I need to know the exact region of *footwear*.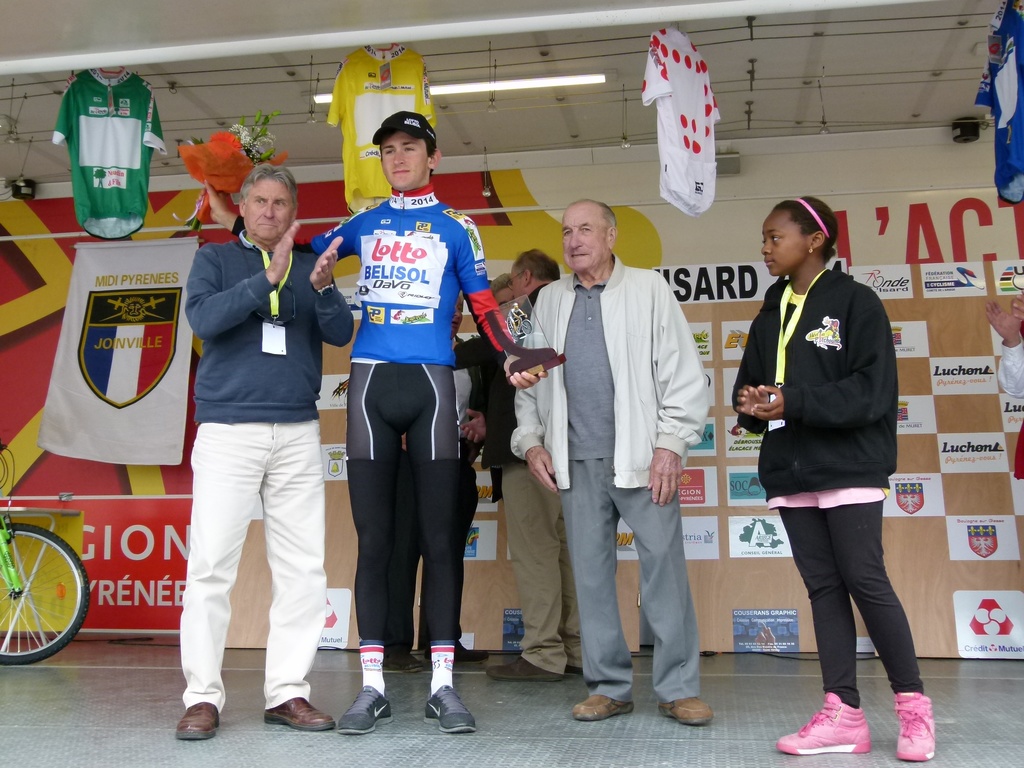
Region: <bbox>897, 694, 936, 761</bbox>.
